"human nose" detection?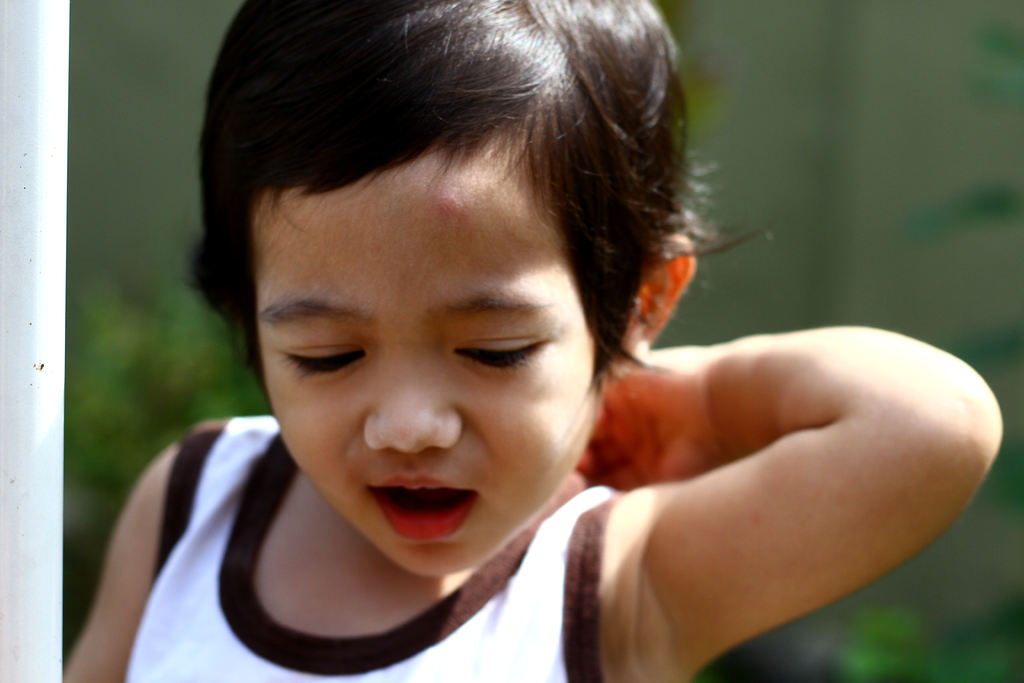
rect(354, 342, 467, 454)
